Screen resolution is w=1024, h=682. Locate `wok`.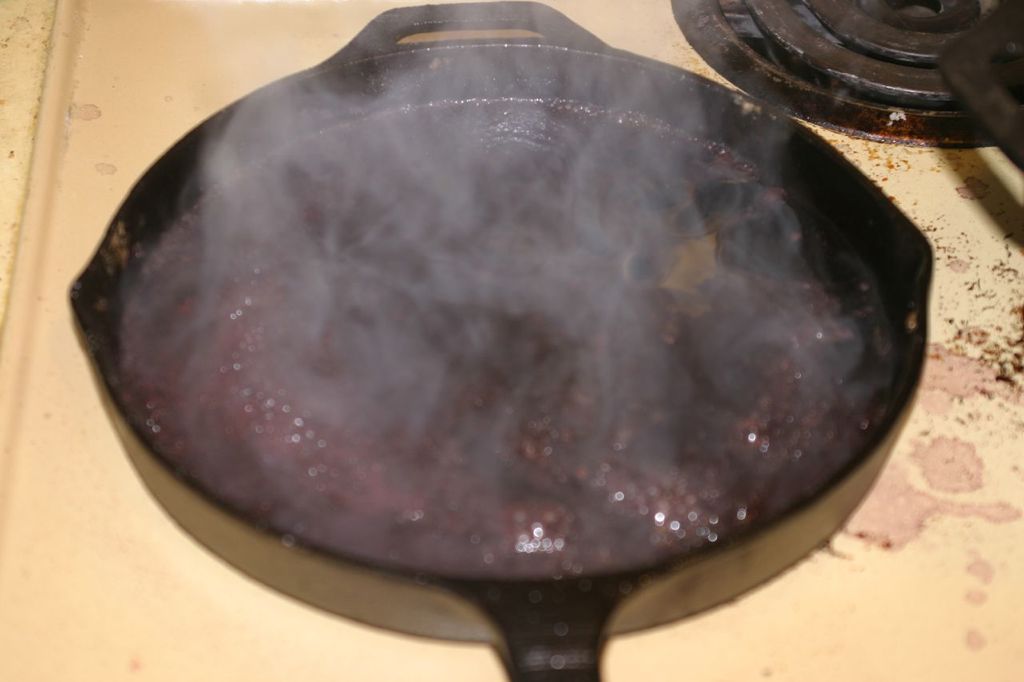
<bbox>47, 0, 954, 681</bbox>.
